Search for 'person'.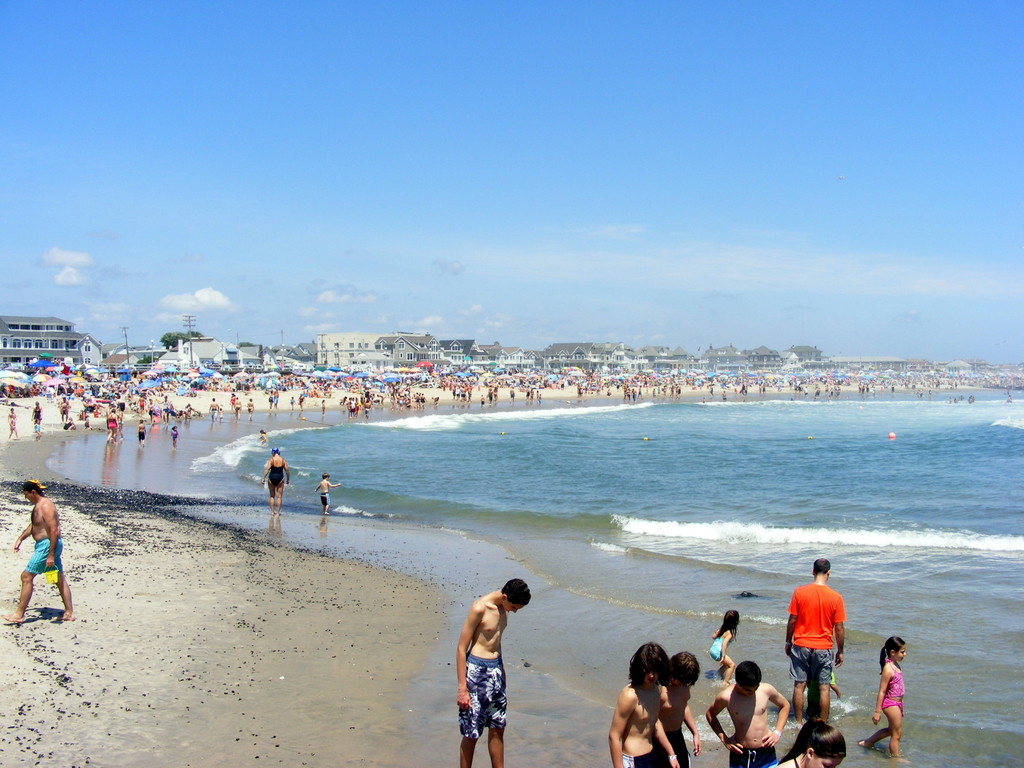
Found at (0, 477, 76, 630).
